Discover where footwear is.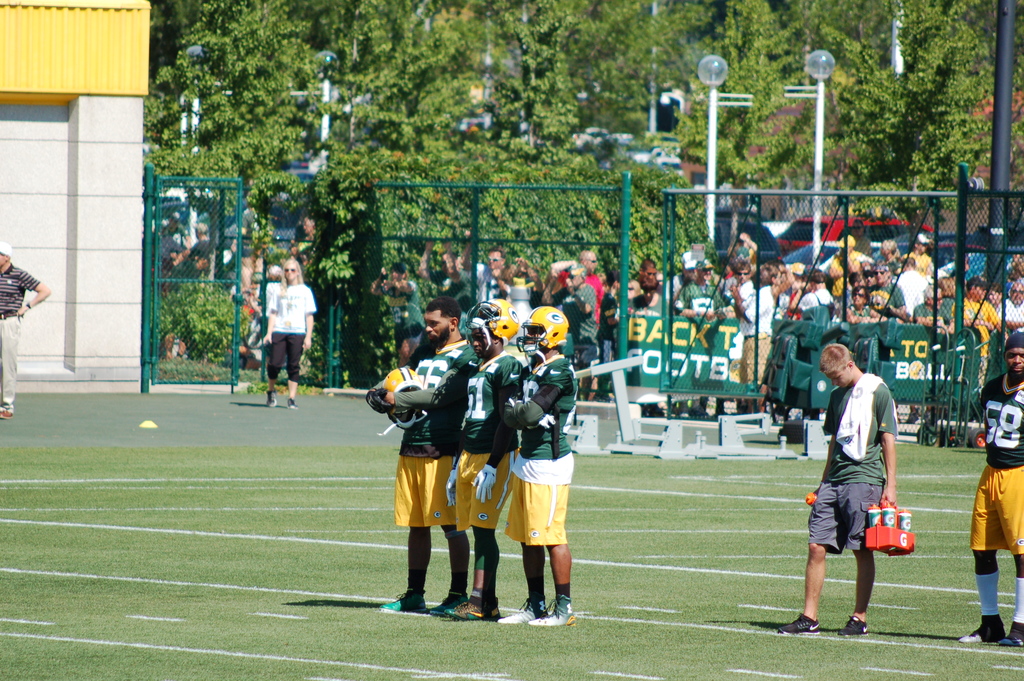
Discovered at x1=995, y1=619, x2=1023, y2=646.
